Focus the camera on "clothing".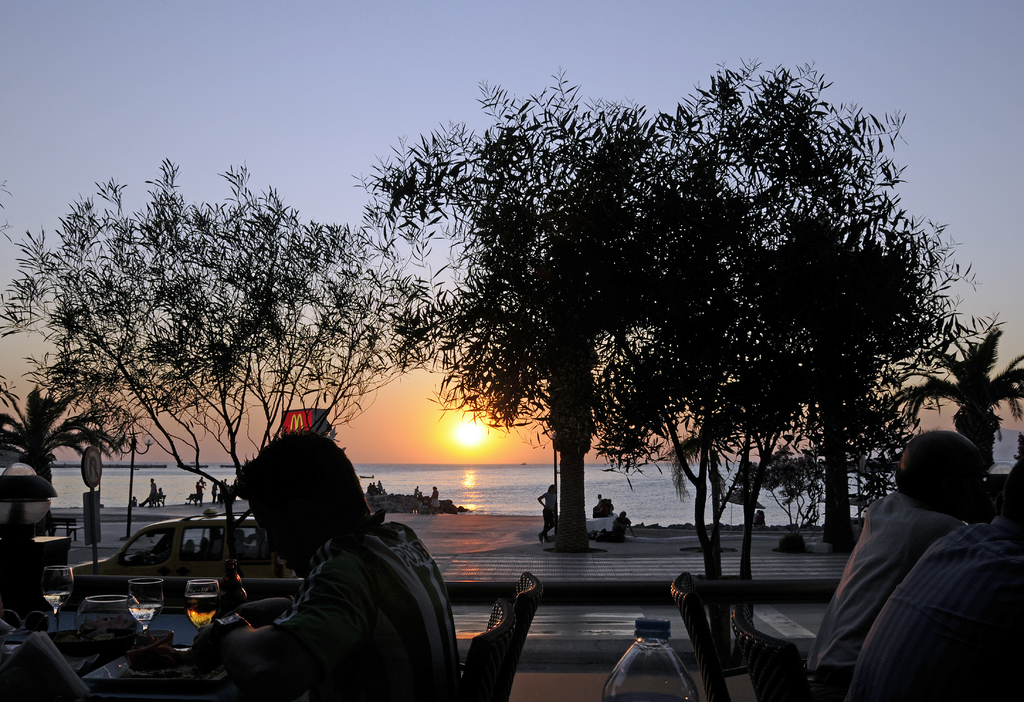
Focus region: 614/515/630/536.
